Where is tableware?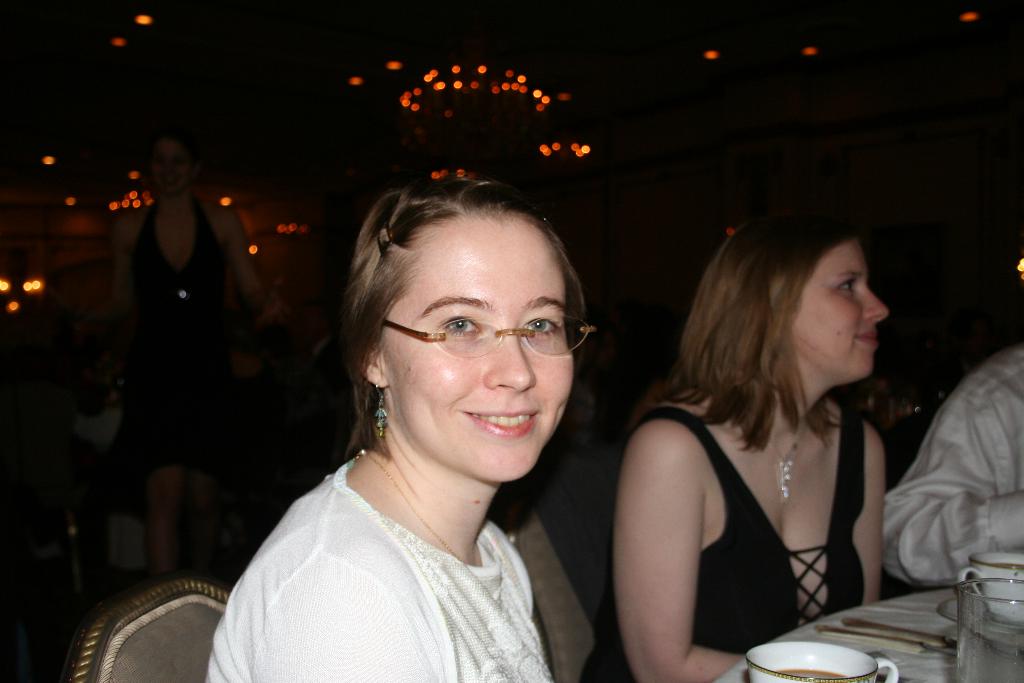
842:614:947:637.
